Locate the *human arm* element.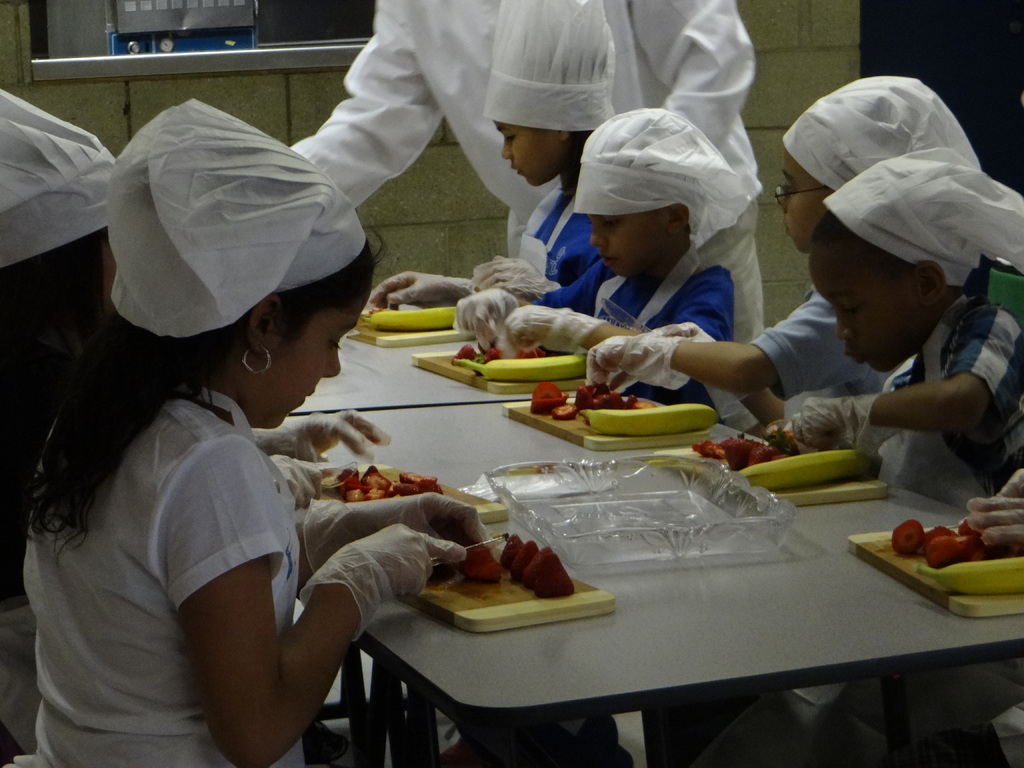
Element bbox: [626, 0, 758, 155].
